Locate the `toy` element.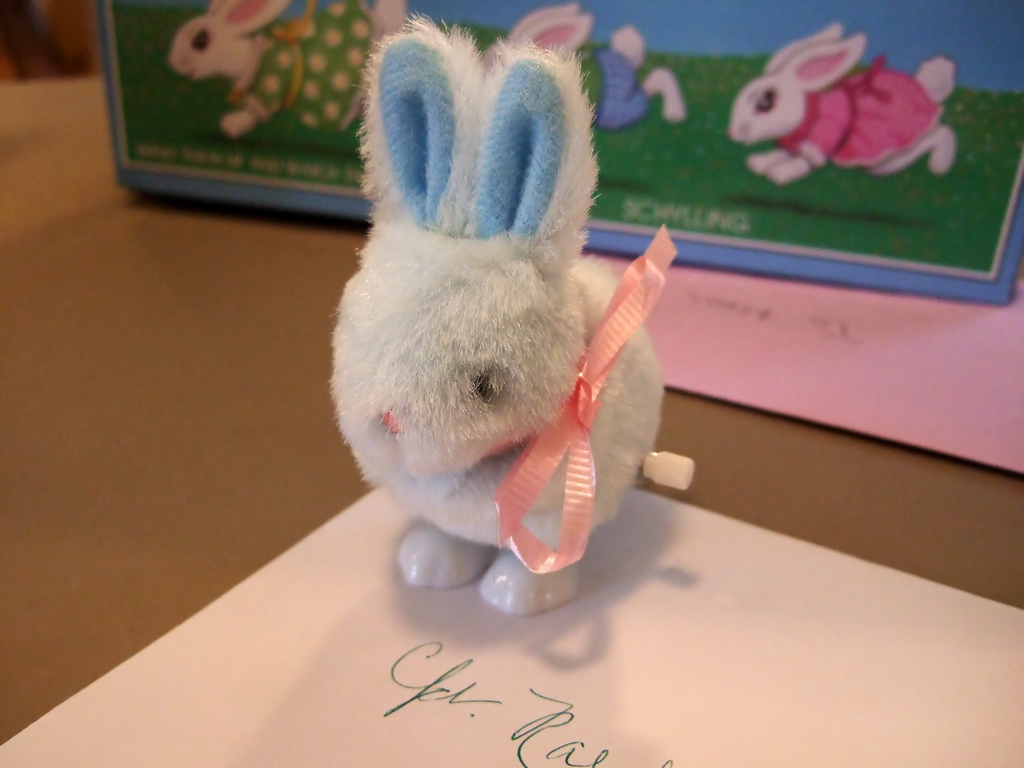
Element bbox: box(729, 15, 962, 194).
